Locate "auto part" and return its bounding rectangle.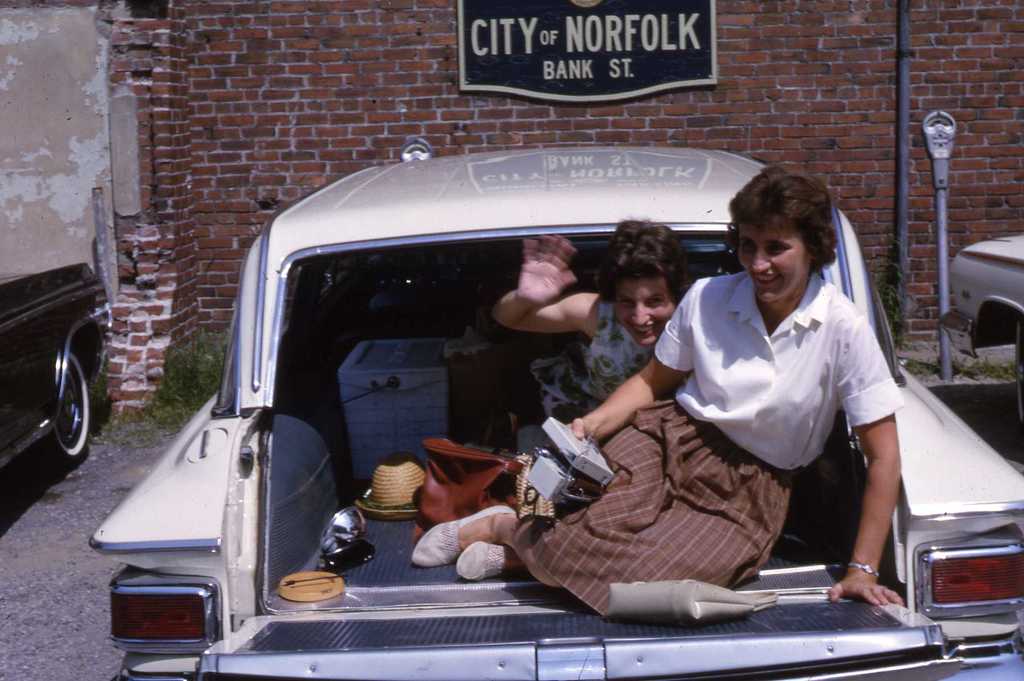
0 263 114 472.
